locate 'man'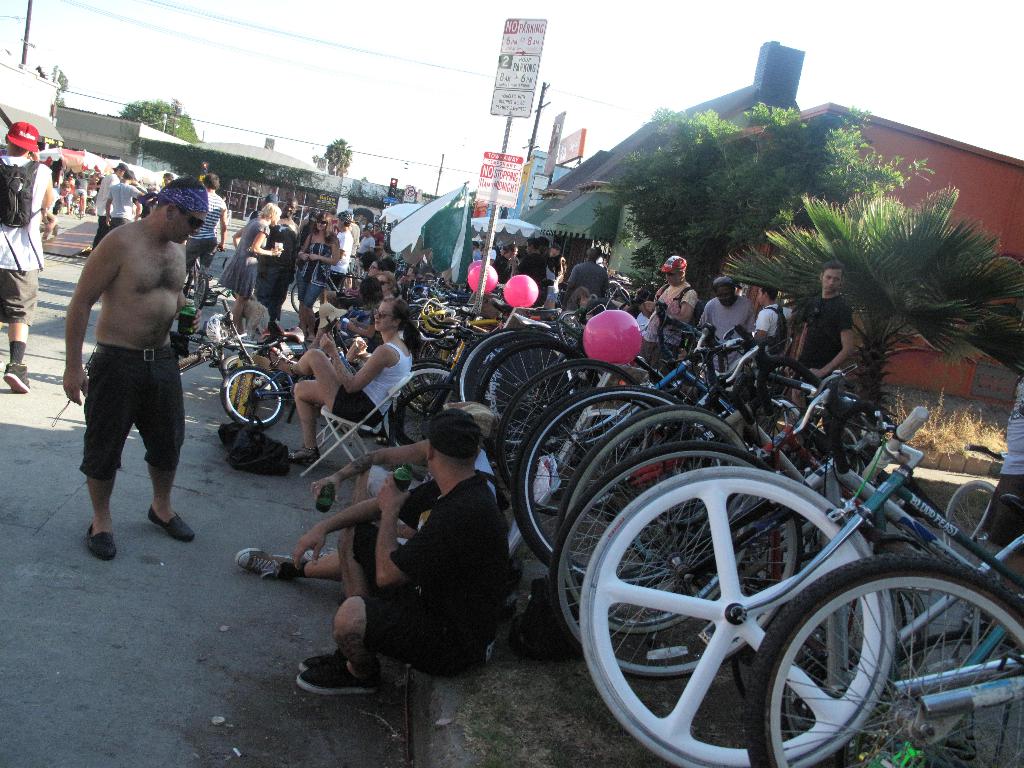
select_region(751, 281, 801, 365)
